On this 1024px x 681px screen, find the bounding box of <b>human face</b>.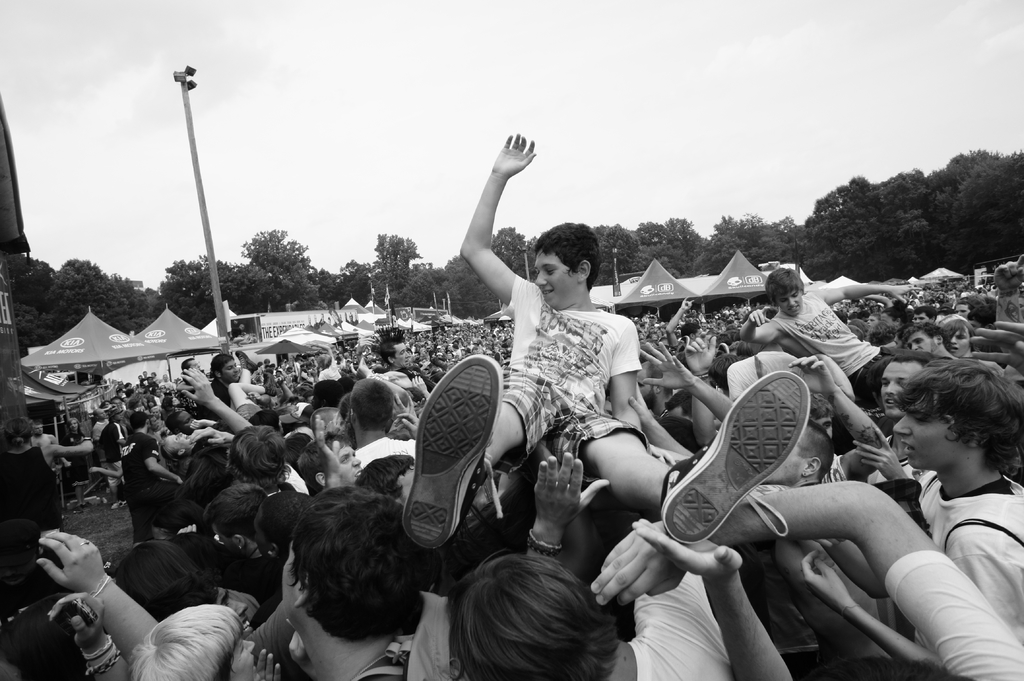
Bounding box: bbox(225, 361, 243, 383).
